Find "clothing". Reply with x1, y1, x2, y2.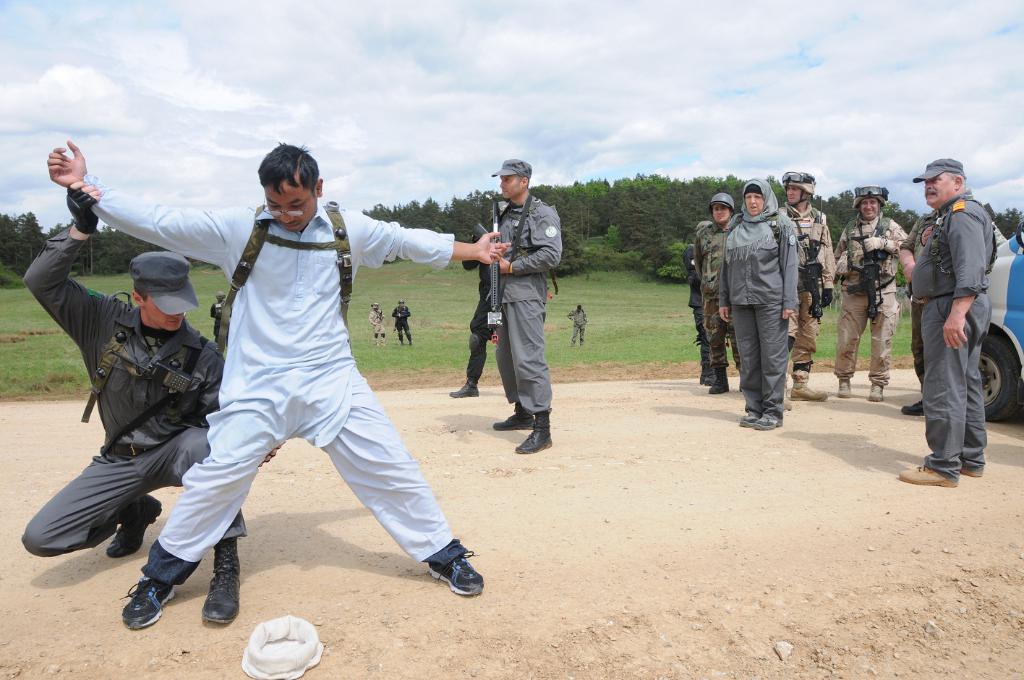
370, 308, 382, 332.
